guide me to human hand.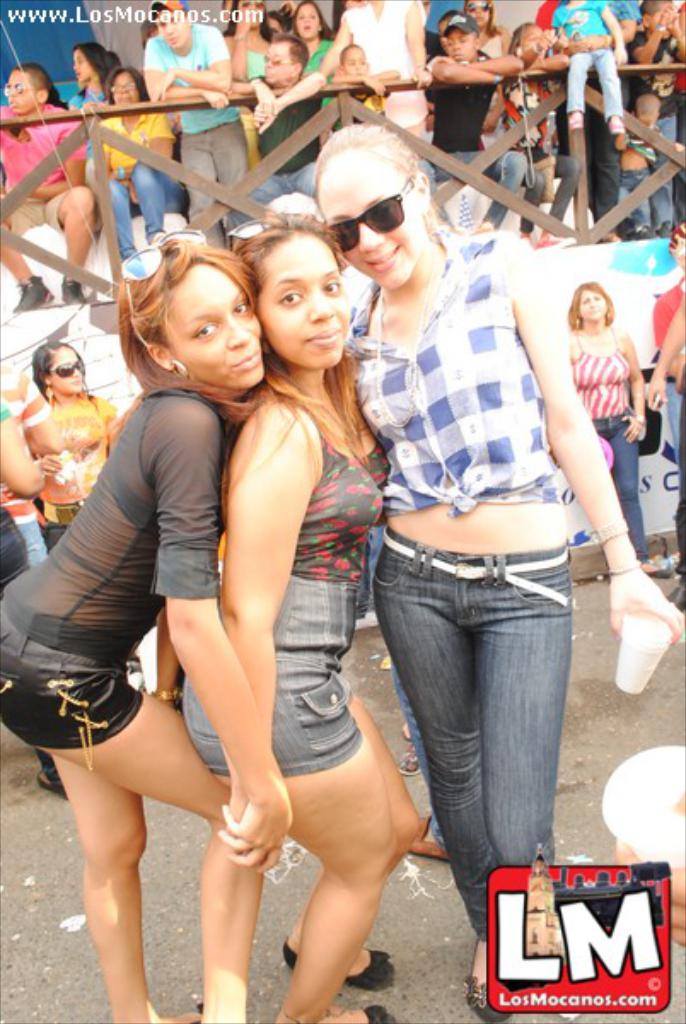
Guidance: pyautogui.locateOnScreen(34, 452, 63, 478).
